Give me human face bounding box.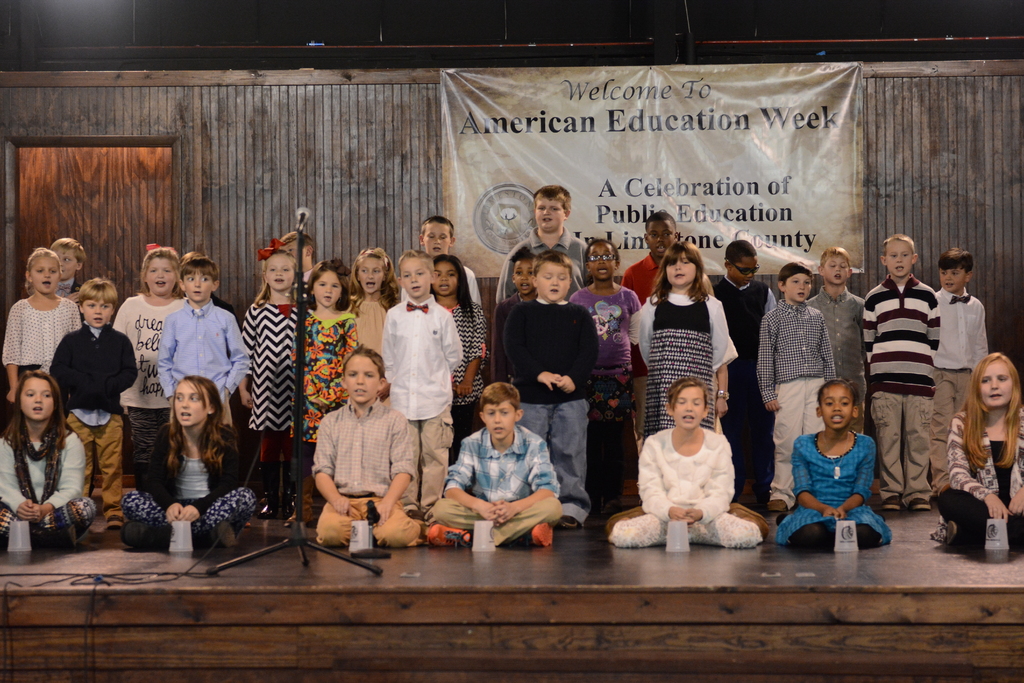
x1=533 y1=261 x2=571 y2=298.
